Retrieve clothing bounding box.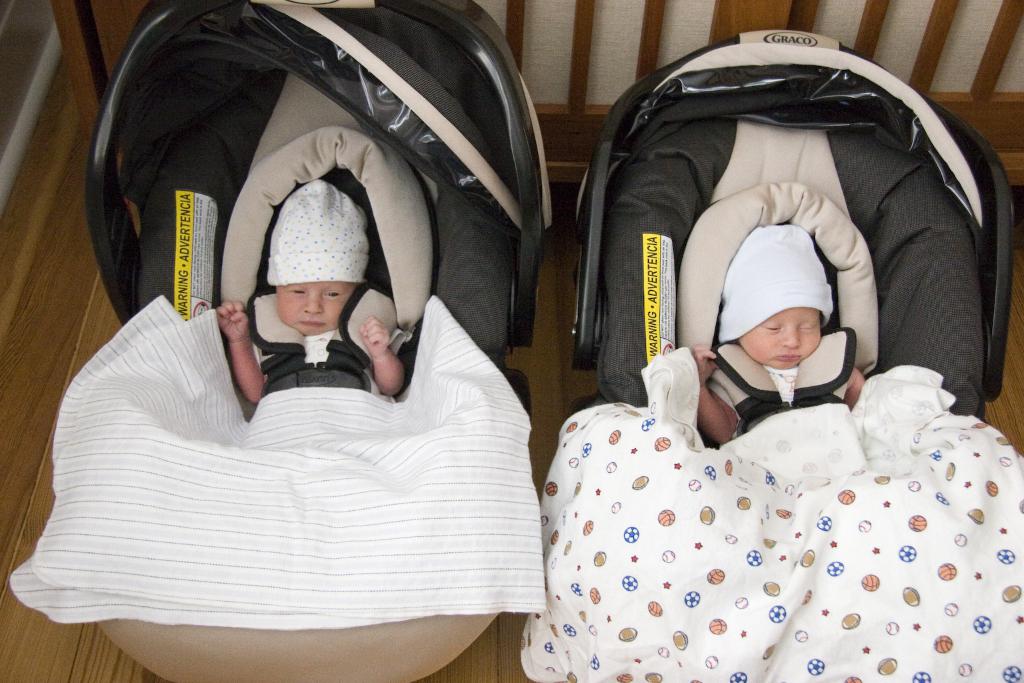
Bounding box: [263,291,406,397].
